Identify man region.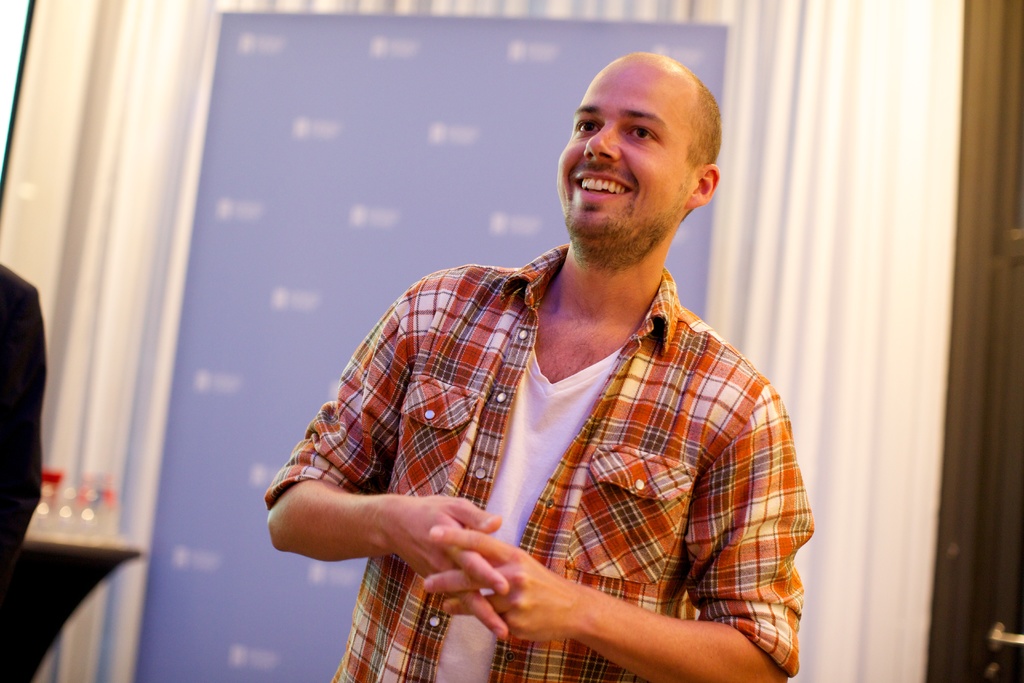
Region: [278, 43, 830, 673].
